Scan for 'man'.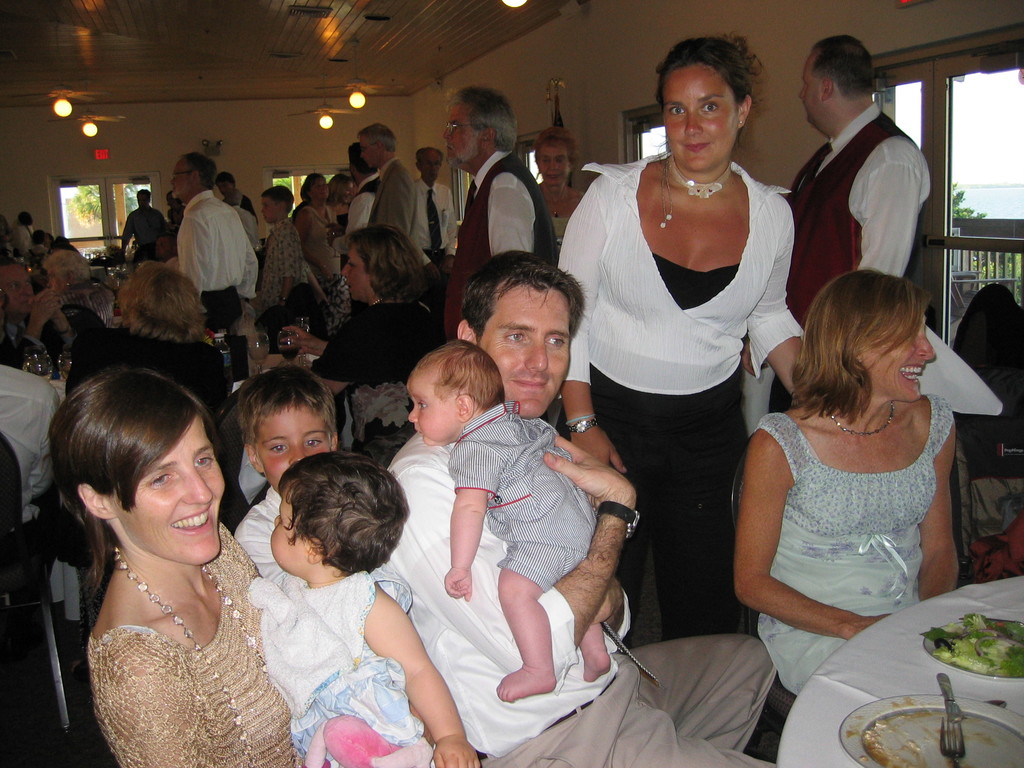
Scan result: box(166, 150, 260, 331).
